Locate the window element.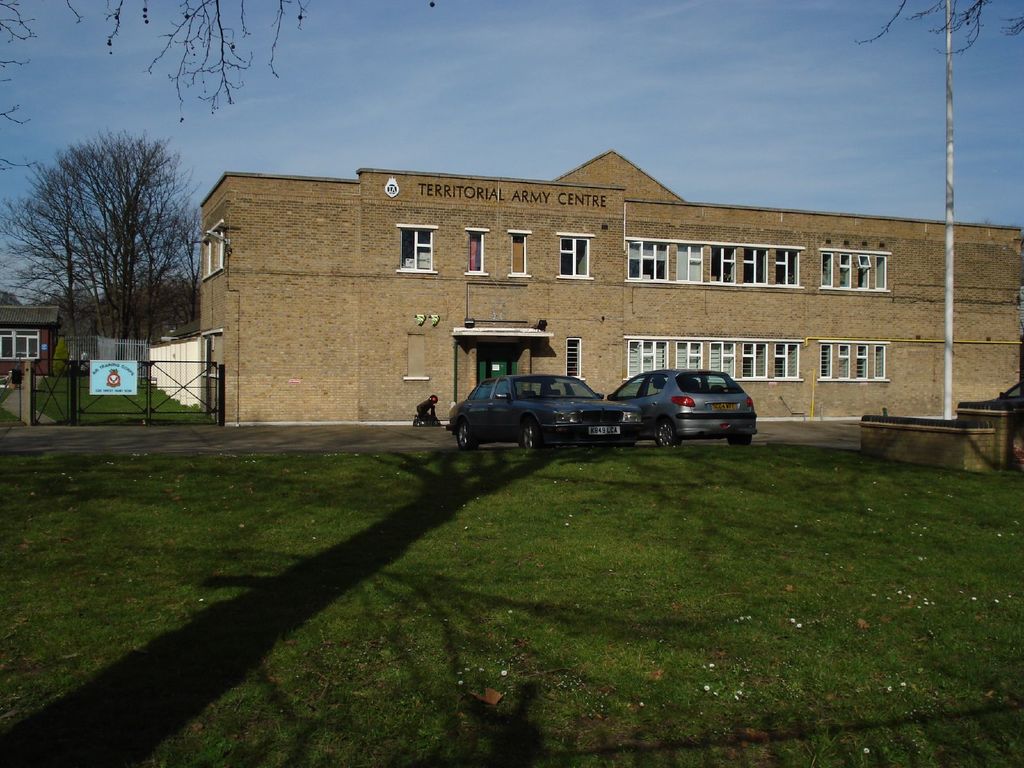
Element bbox: locate(815, 251, 834, 286).
